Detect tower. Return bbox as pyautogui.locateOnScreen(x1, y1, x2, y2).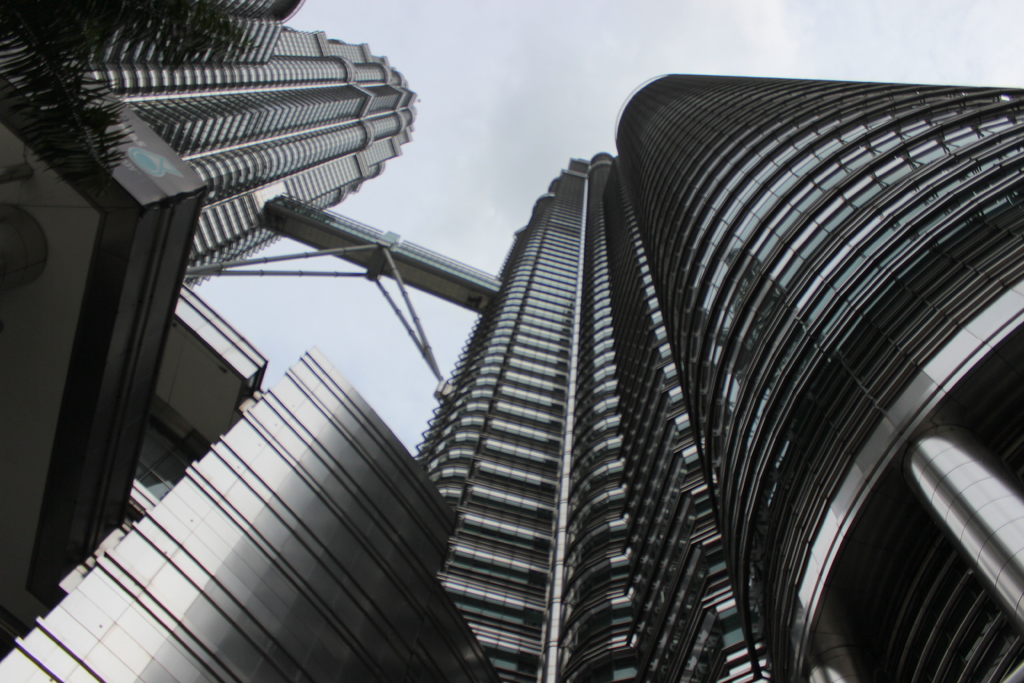
pyautogui.locateOnScreen(0, 0, 1023, 682).
